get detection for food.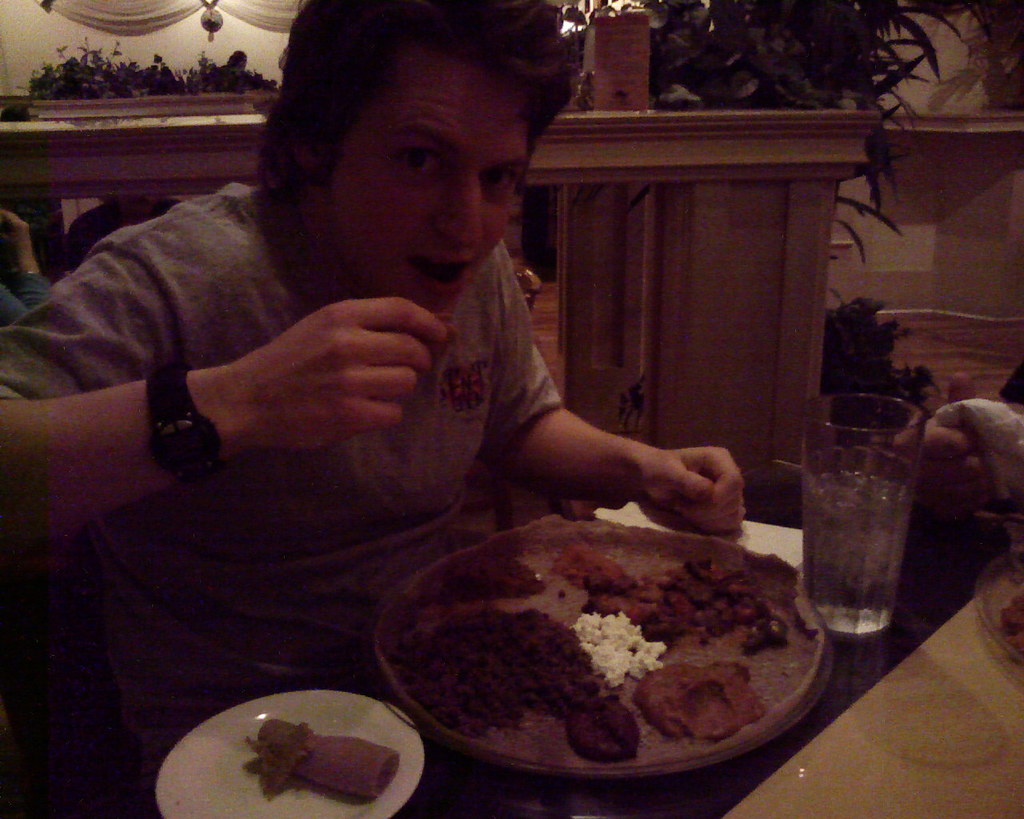
Detection: {"x1": 390, "y1": 533, "x2": 802, "y2": 771}.
